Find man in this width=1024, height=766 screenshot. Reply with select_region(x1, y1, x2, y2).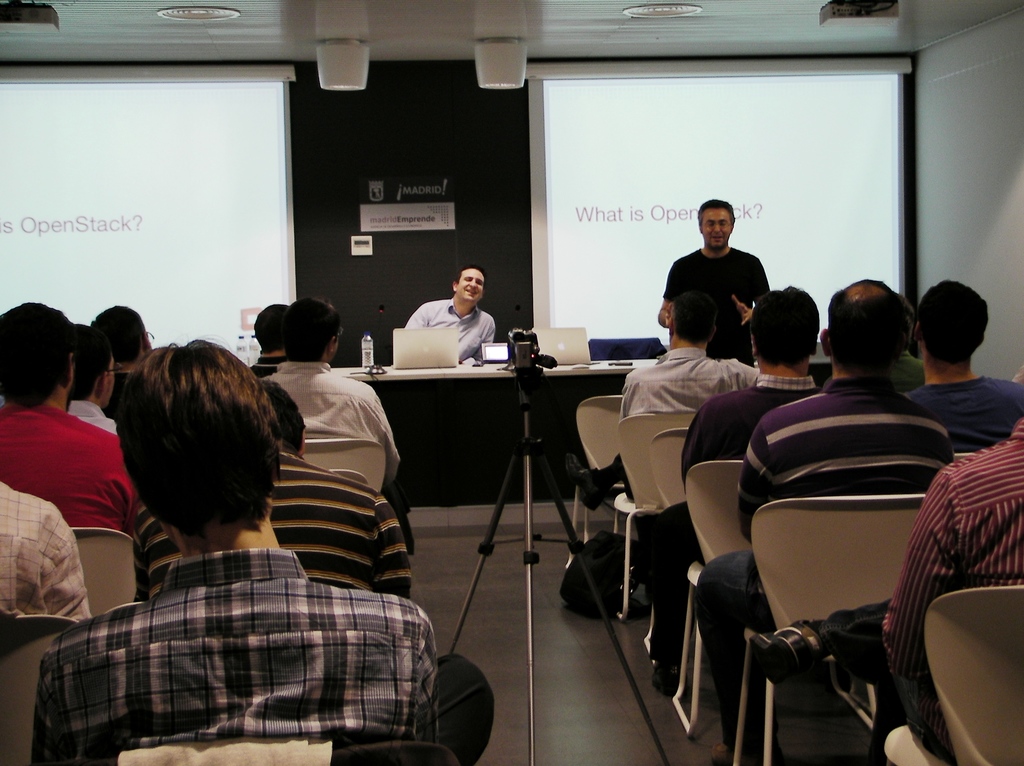
select_region(66, 320, 124, 438).
